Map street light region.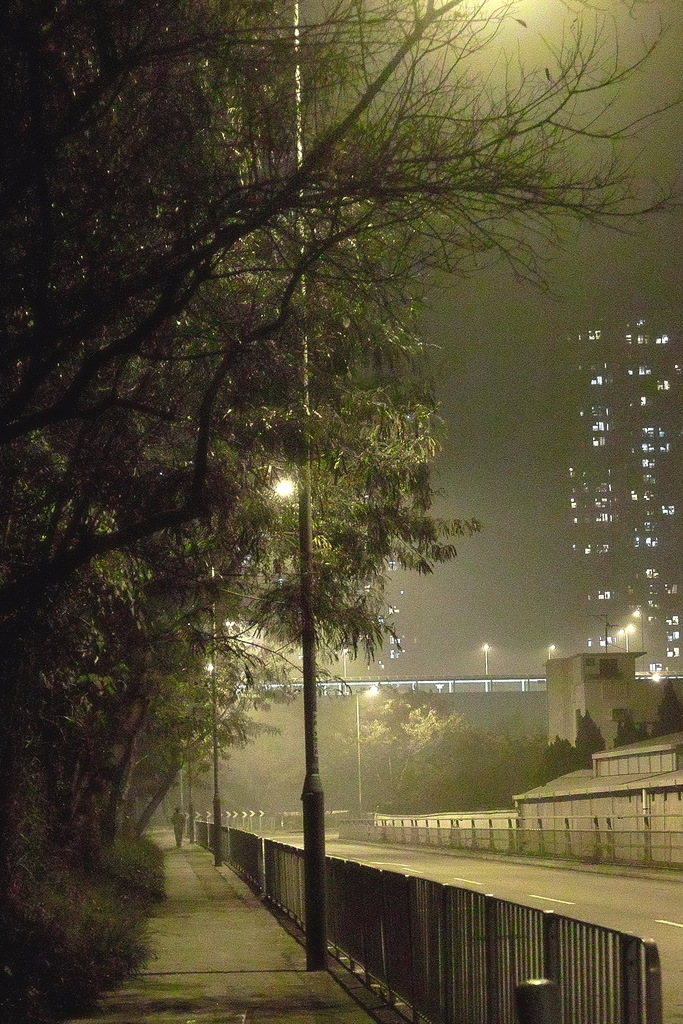
Mapped to rect(212, 464, 291, 867).
